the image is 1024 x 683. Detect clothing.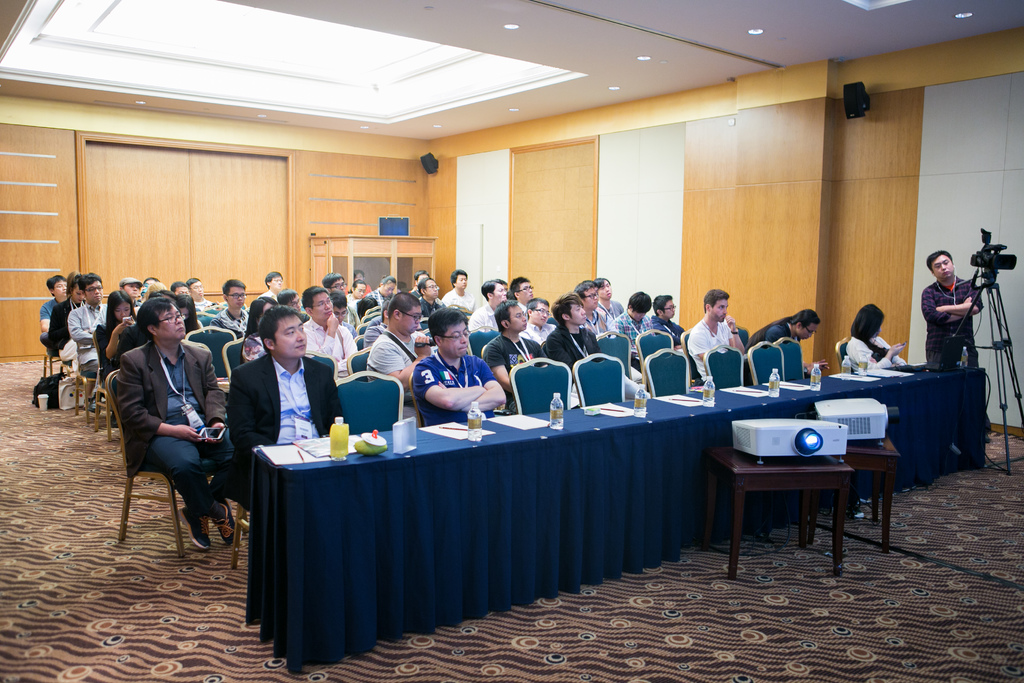
Detection: x1=394 y1=348 x2=513 y2=434.
